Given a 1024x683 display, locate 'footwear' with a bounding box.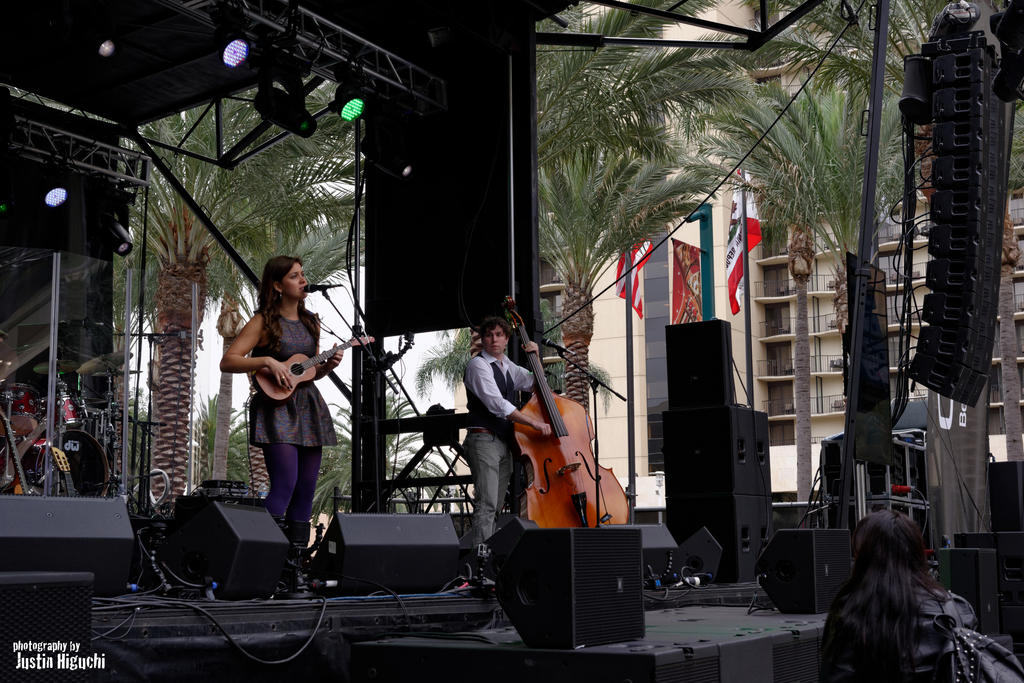
Located: [x1=466, y1=553, x2=491, y2=586].
